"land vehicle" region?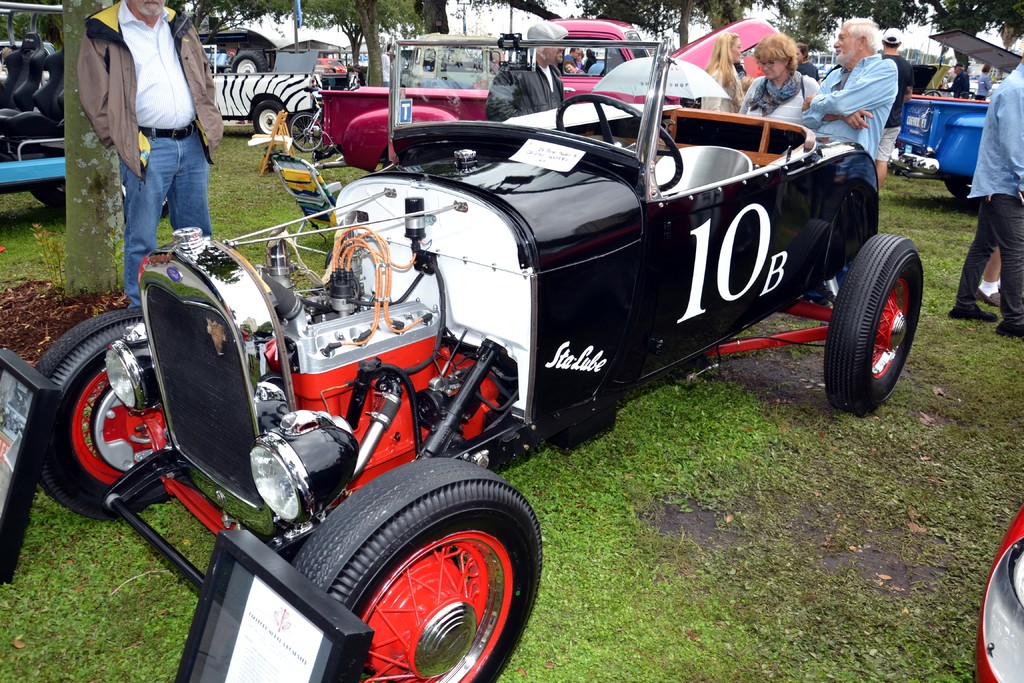
detection(211, 74, 326, 131)
